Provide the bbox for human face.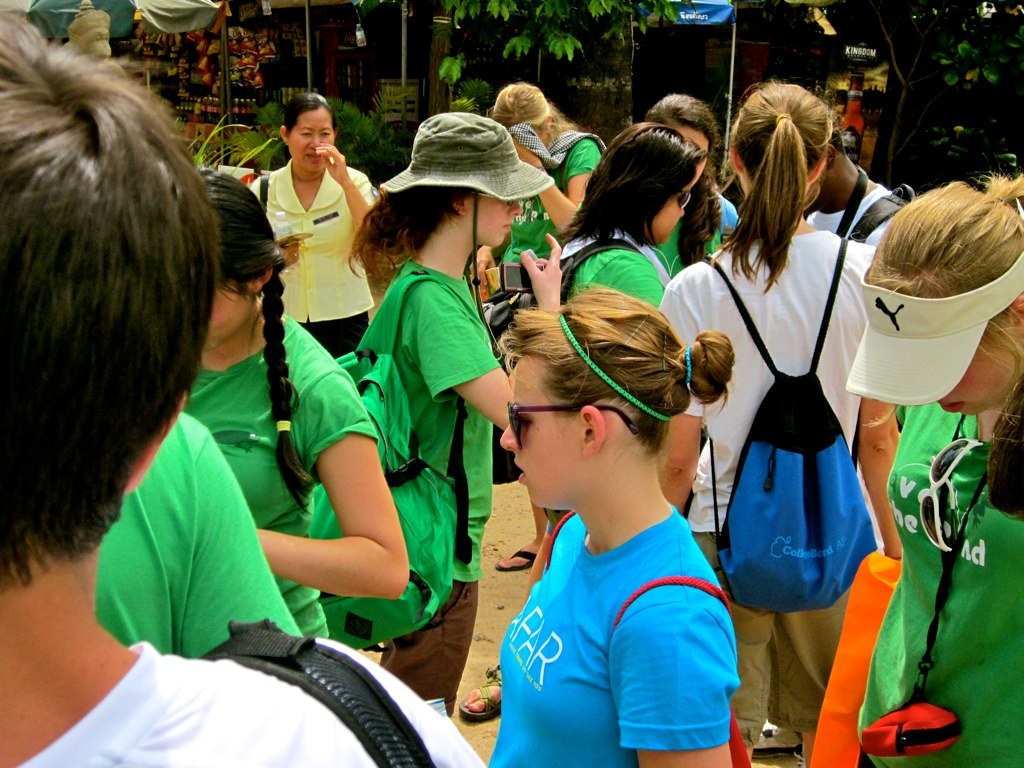
<region>682, 125, 709, 190</region>.
